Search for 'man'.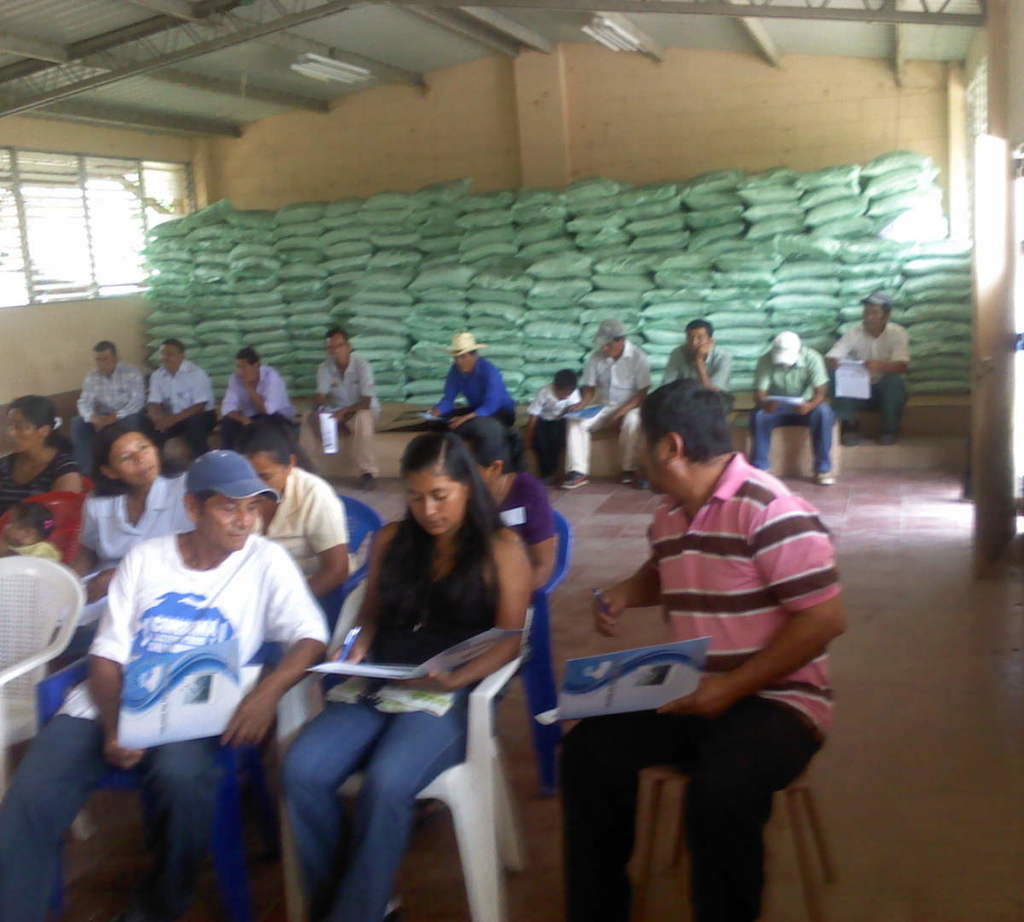
Found at l=427, t=332, r=516, b=460.
